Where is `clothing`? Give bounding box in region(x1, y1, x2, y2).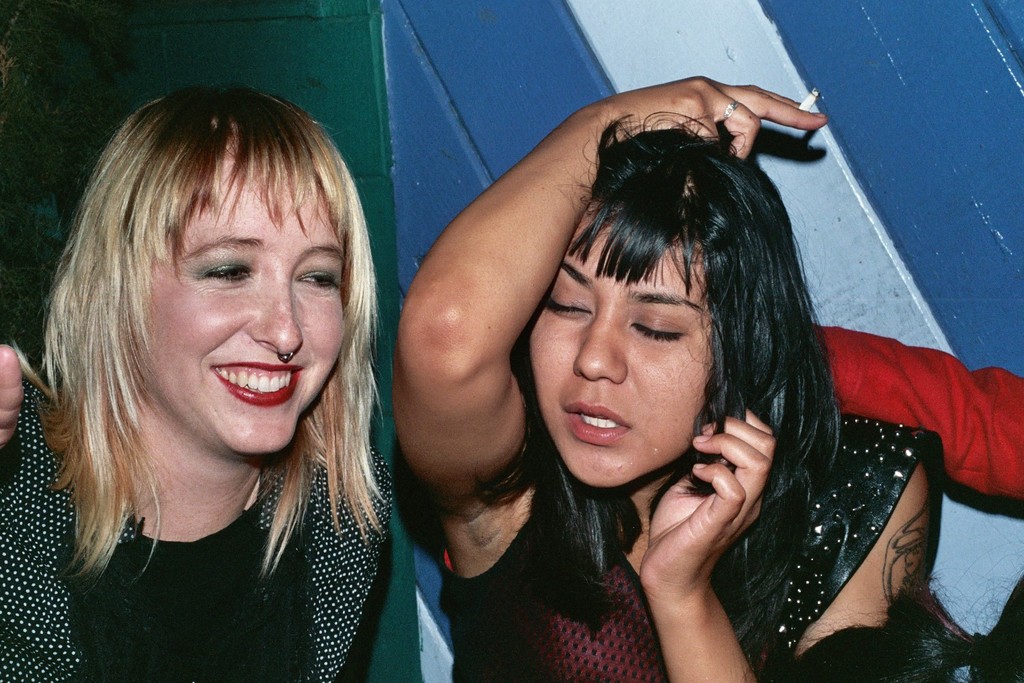
region(0, 372, 399, 682).
